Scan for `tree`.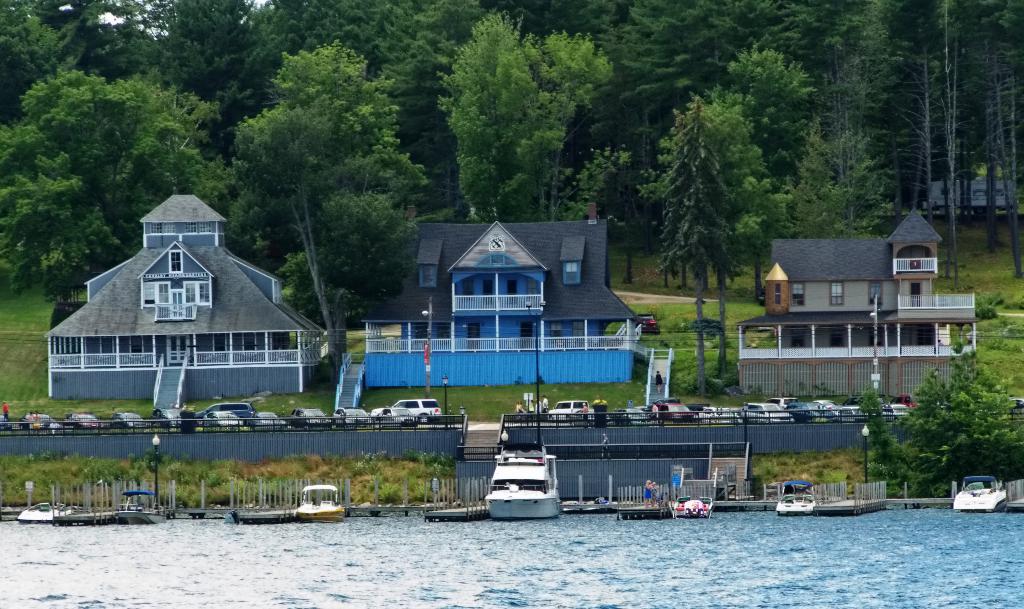
Scan result: (0,67,236,301).
